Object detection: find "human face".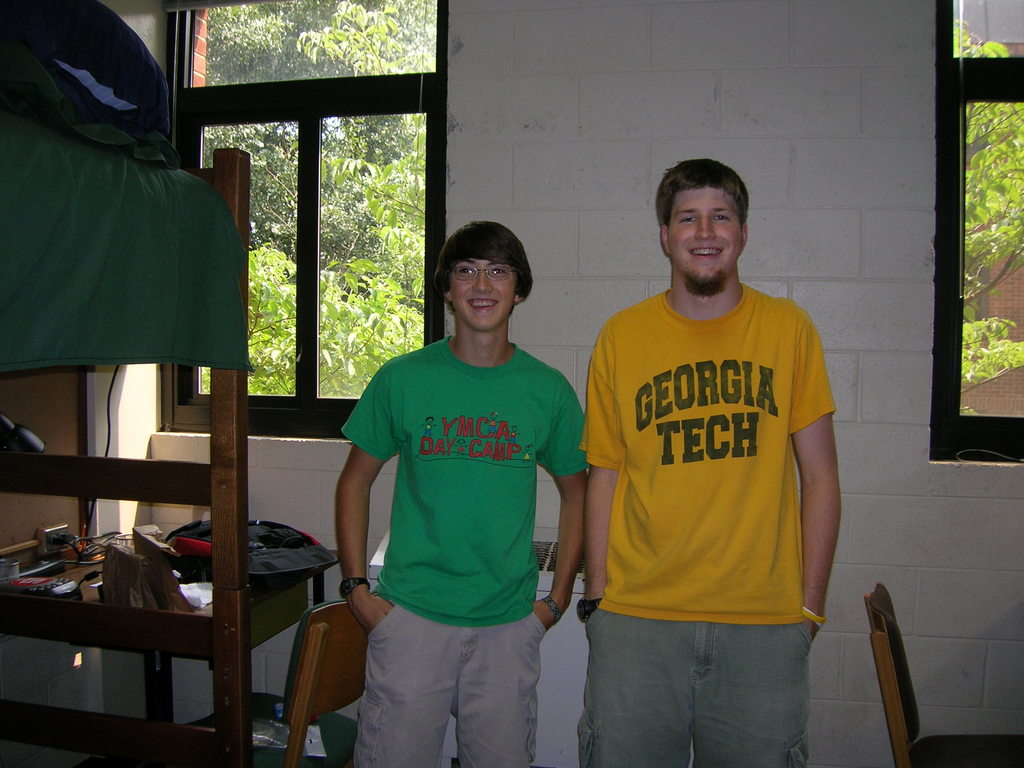
<box>666,176,749,282</box>.
